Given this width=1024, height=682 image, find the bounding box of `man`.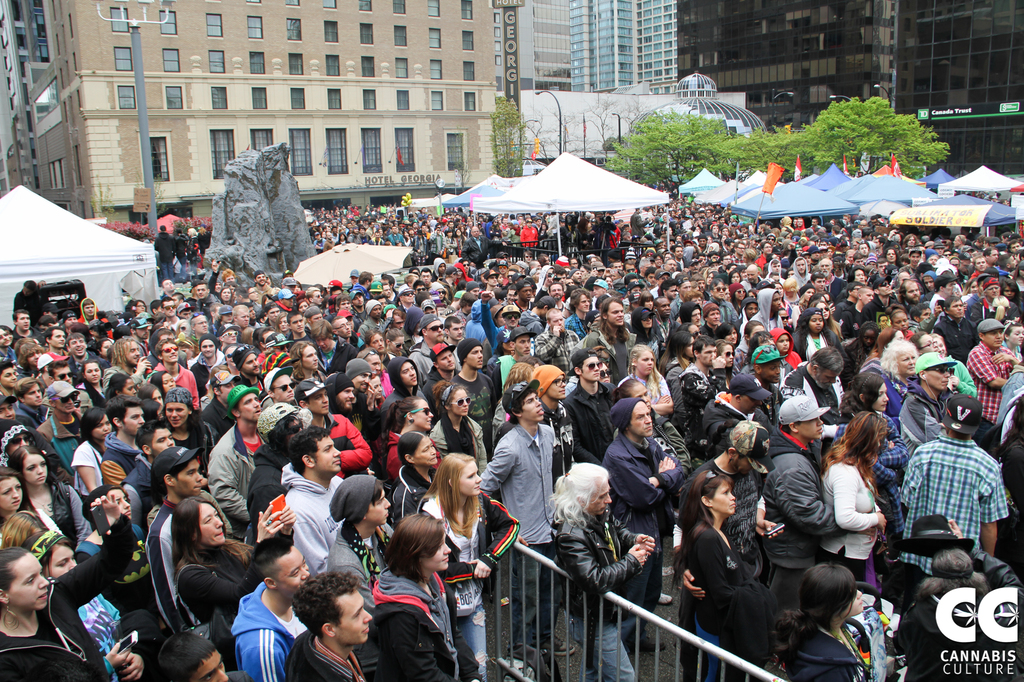
box=[72, 398, 81, 413].
